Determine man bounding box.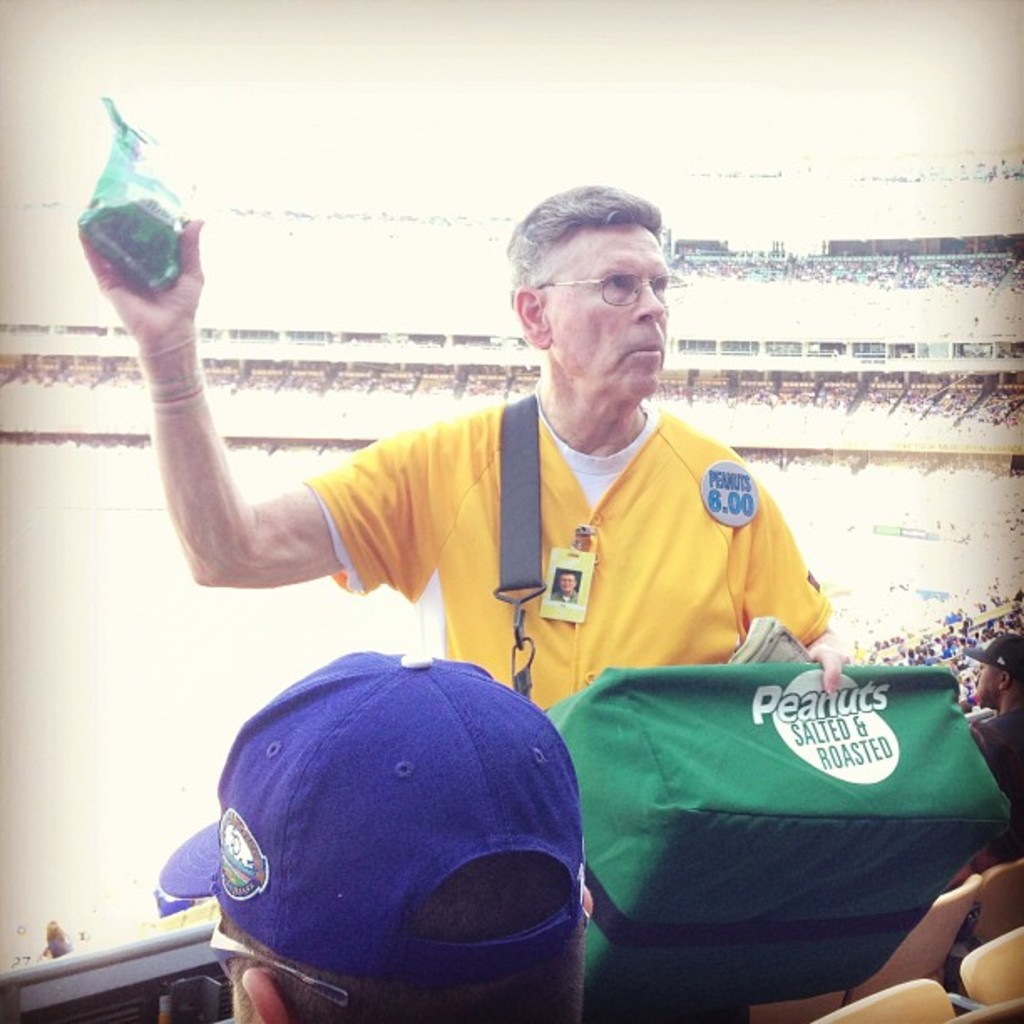
Determined: 967, 627, 1022, 796.
